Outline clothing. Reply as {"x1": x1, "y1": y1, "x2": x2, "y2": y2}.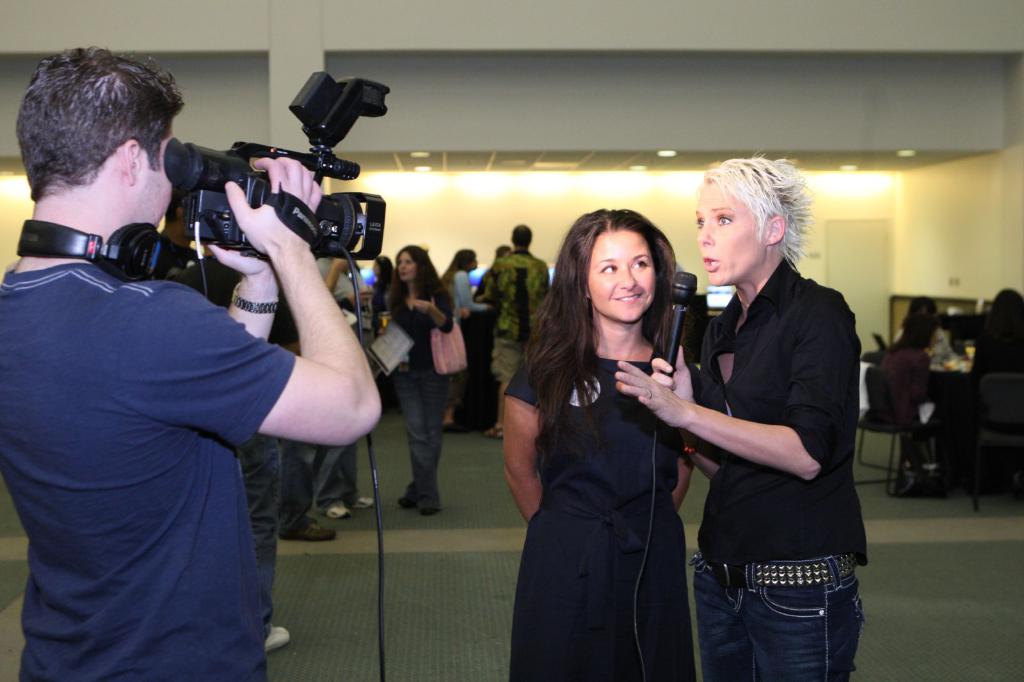
{"x1": 947, "y1": 311, "x2": 1023, "y2": 475}.
